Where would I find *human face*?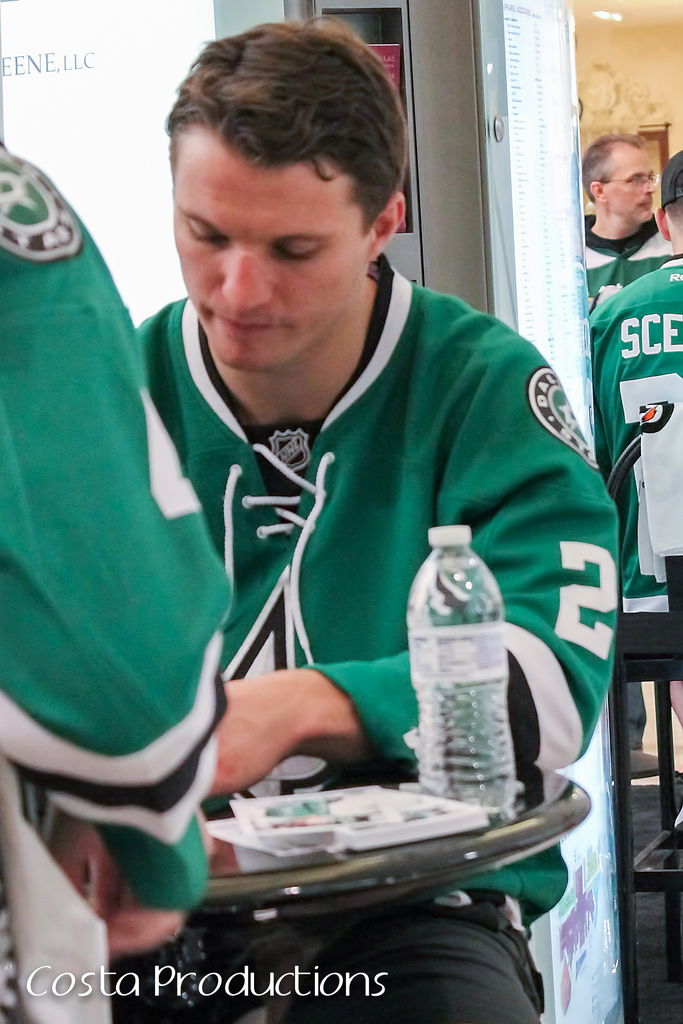
At (left=169, top=134, right=372, bottom=364).
